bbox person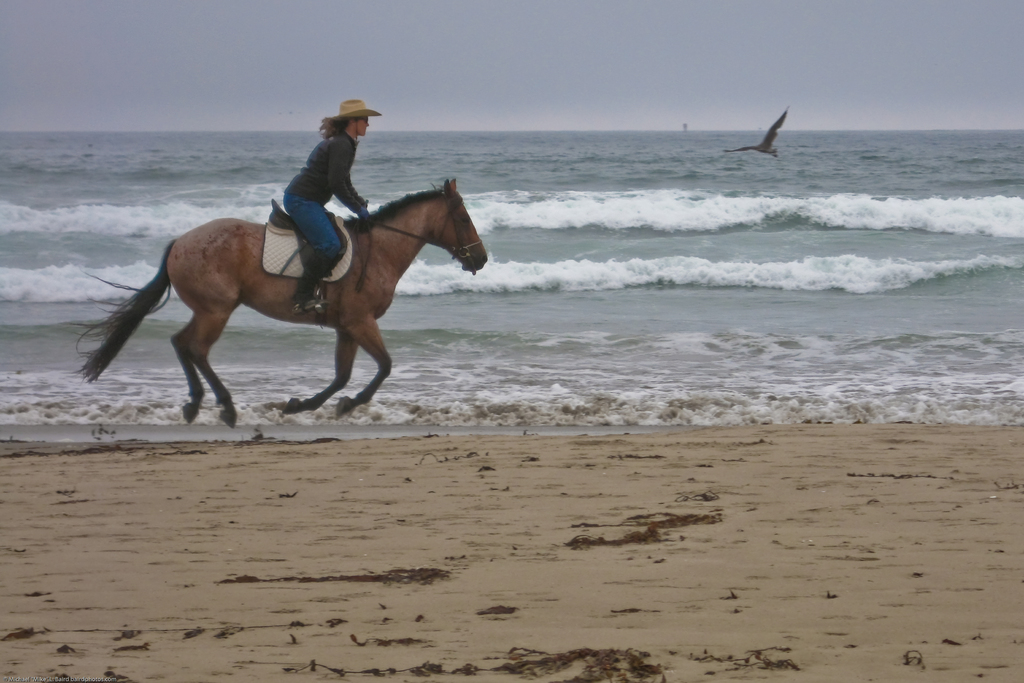
pyautogui.locateOnScreen(278, 99, 385, 303)
